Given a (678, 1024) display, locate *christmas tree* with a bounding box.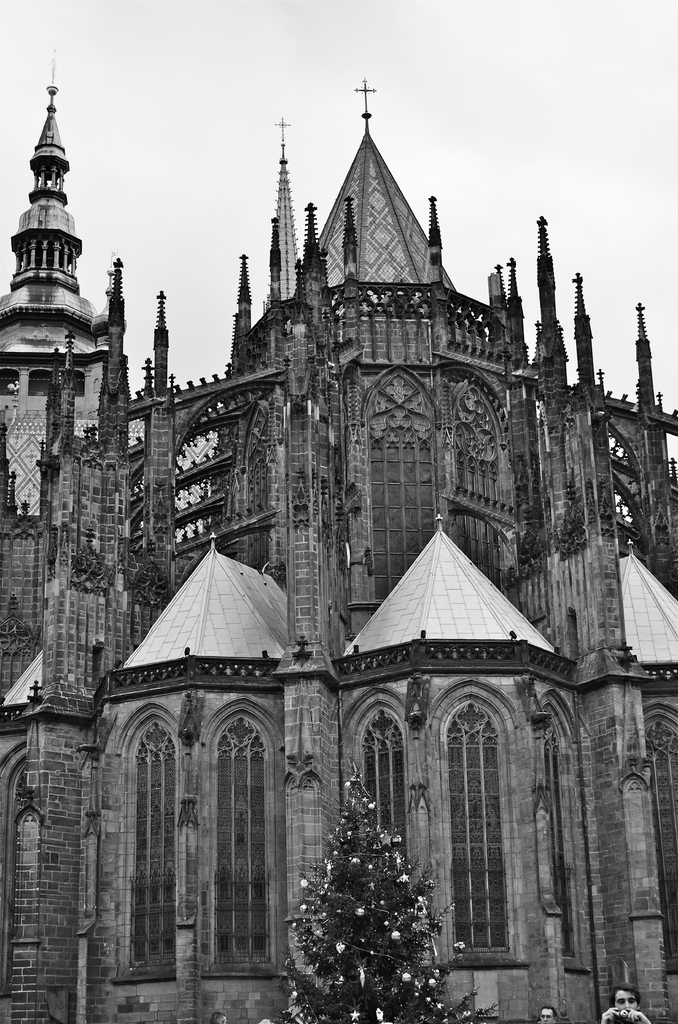
Located: bbox=(286, 746, 517, 1023).
